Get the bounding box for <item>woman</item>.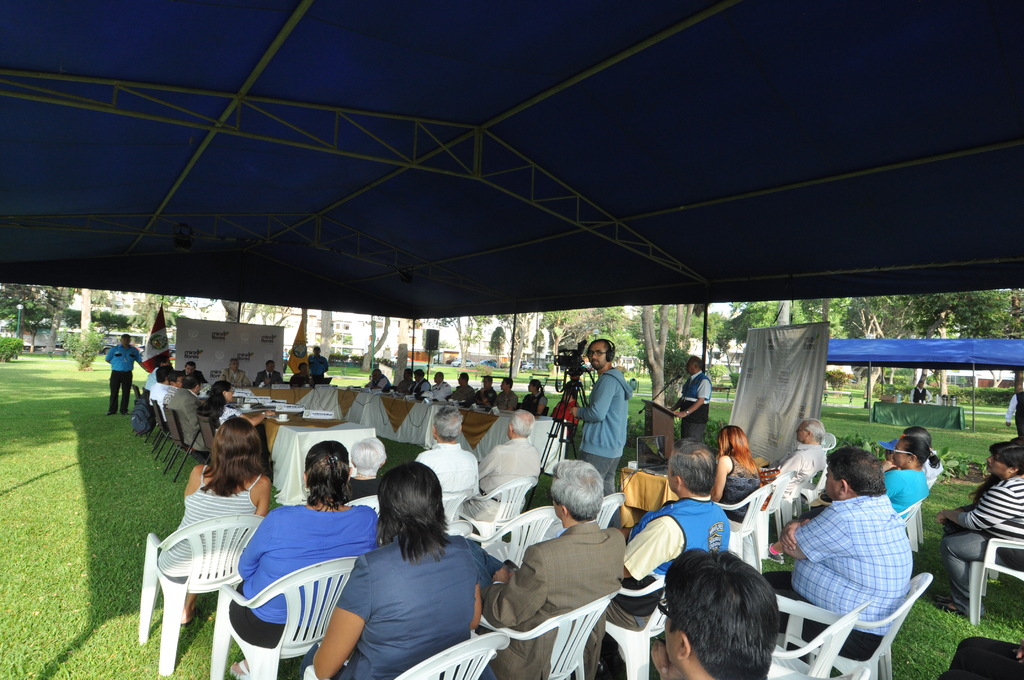
707,423,756,524.
